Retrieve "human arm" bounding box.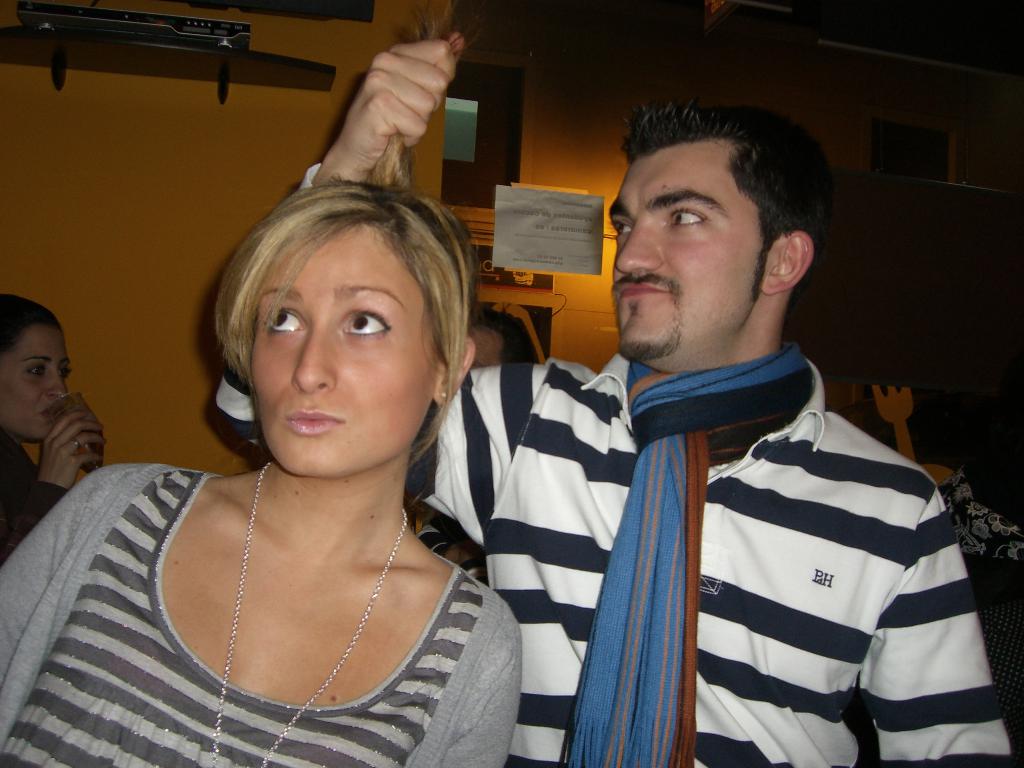
Bounding box: 428,623,520,762.
